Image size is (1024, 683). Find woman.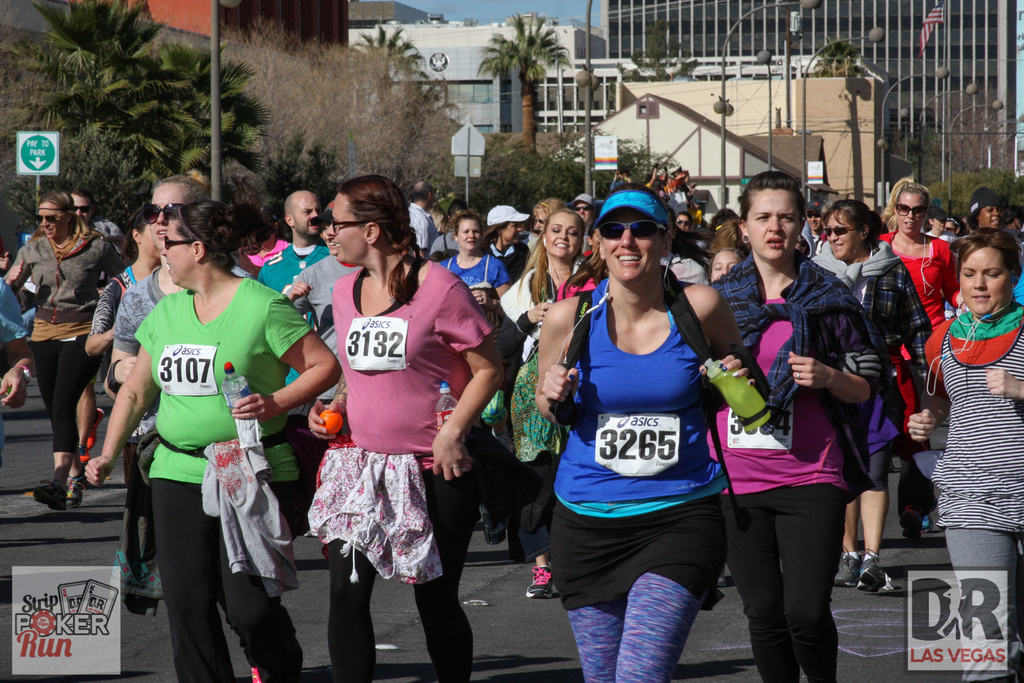
box(532, 165, 758, 682).
